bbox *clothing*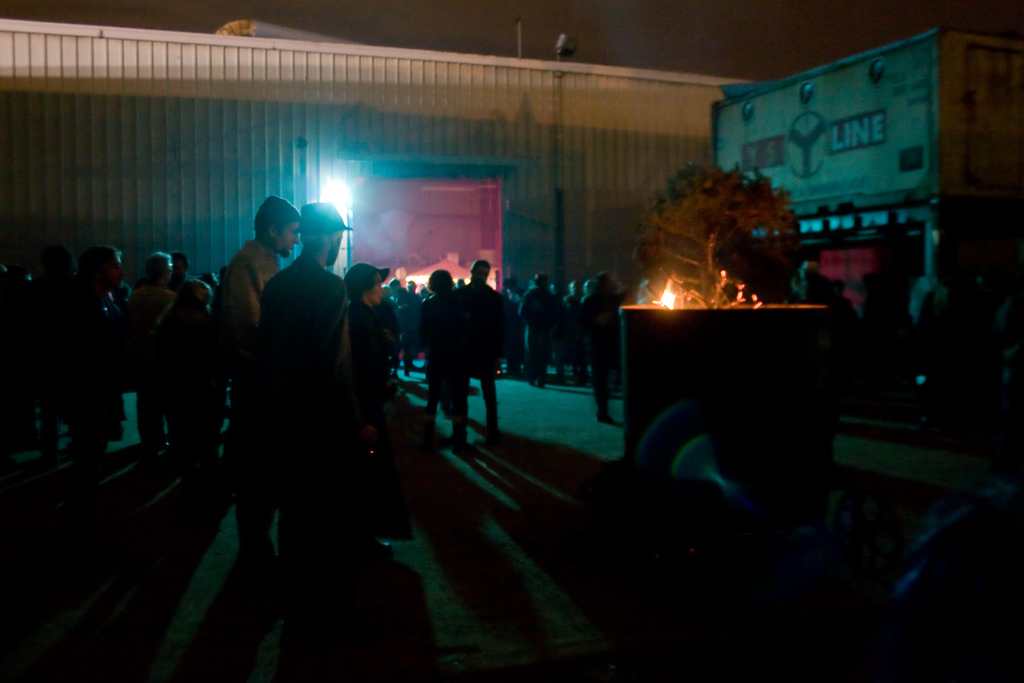
bbox=(553, 288, 587, 398)
